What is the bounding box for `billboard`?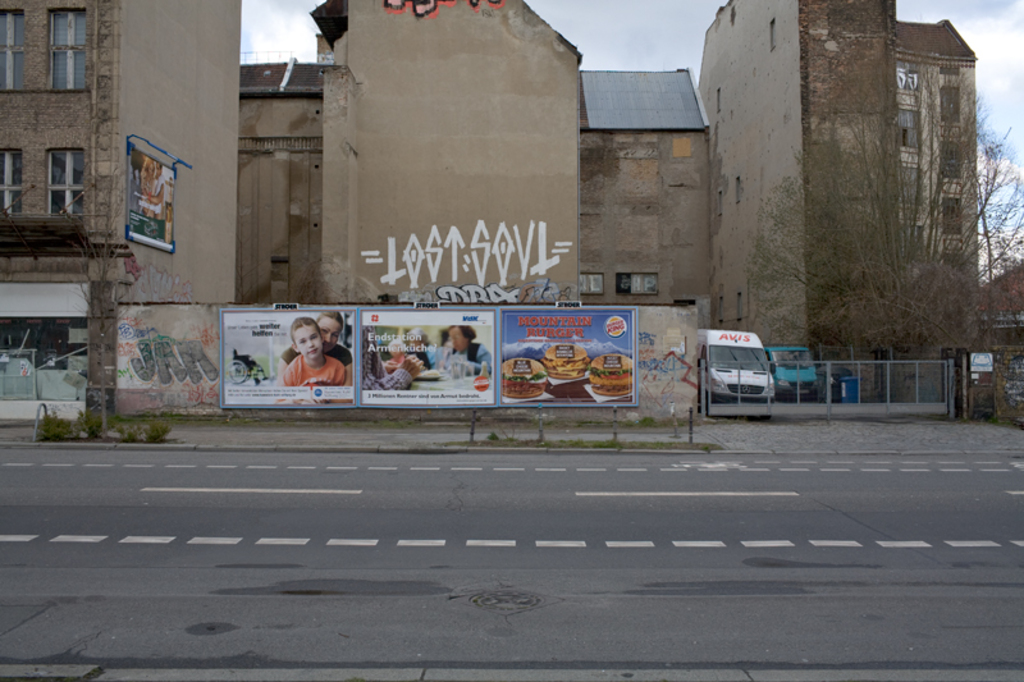
bbox(219, 308, 355, 408).
